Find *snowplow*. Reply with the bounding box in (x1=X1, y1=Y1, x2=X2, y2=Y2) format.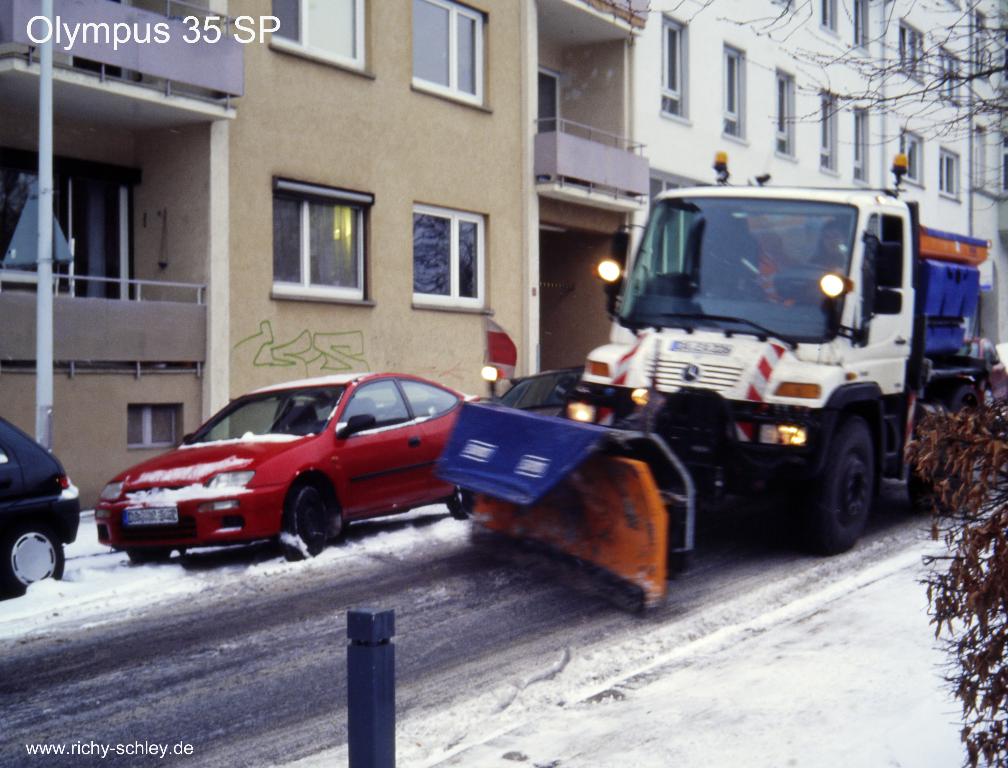
(x1=438, y1=156, x2=997, y2=624).
